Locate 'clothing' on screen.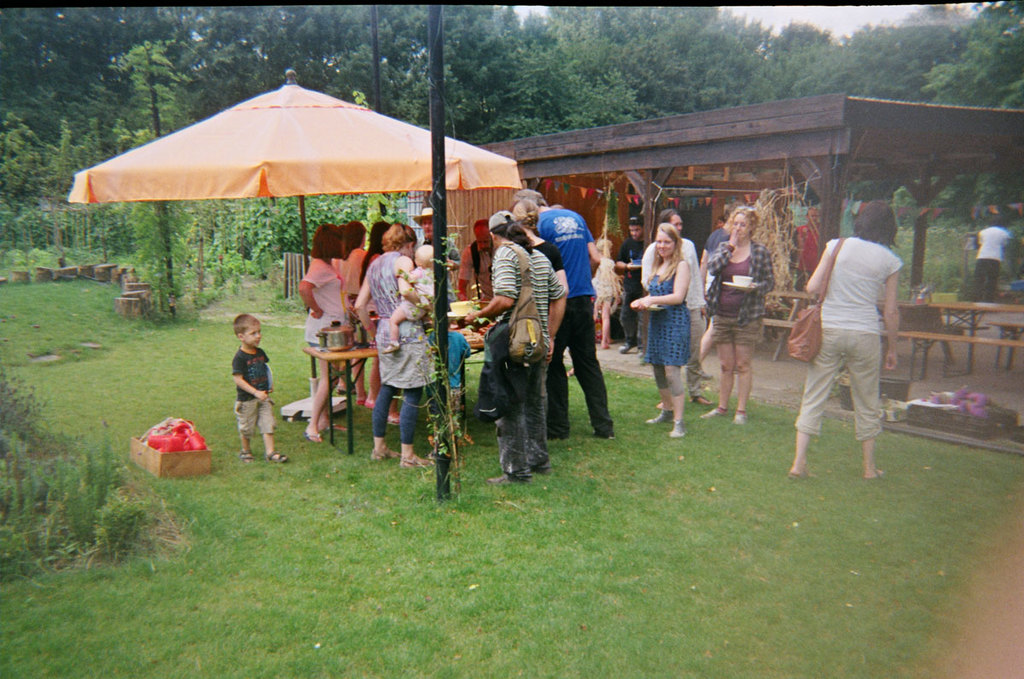
On screen at left=802, top=206, right=912, bottom=469.
